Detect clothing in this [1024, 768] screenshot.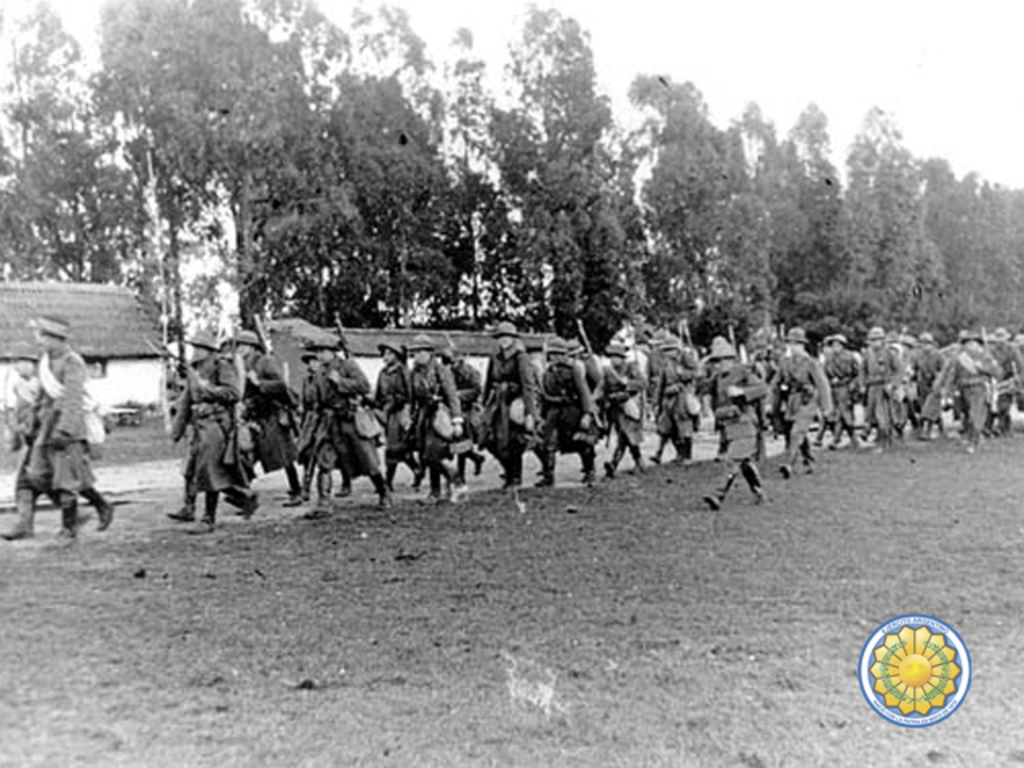
Detection: 650,355,701,445.
